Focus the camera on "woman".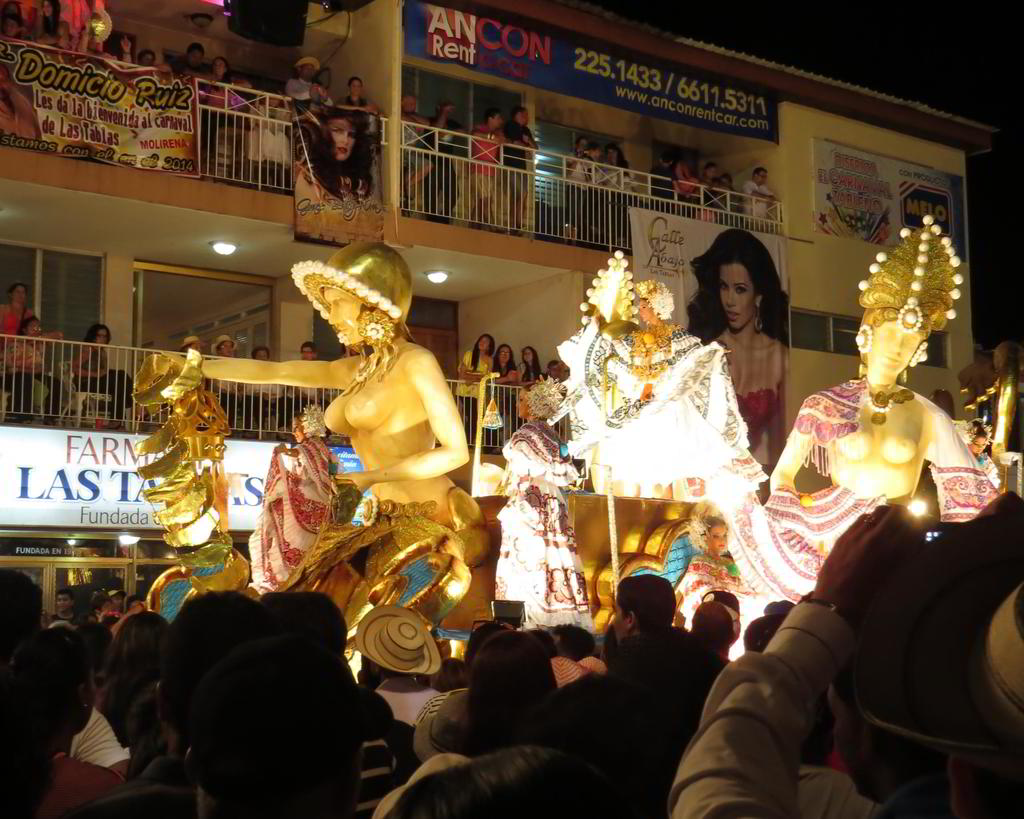
Focus region: box(487, 332, 521, 426).
